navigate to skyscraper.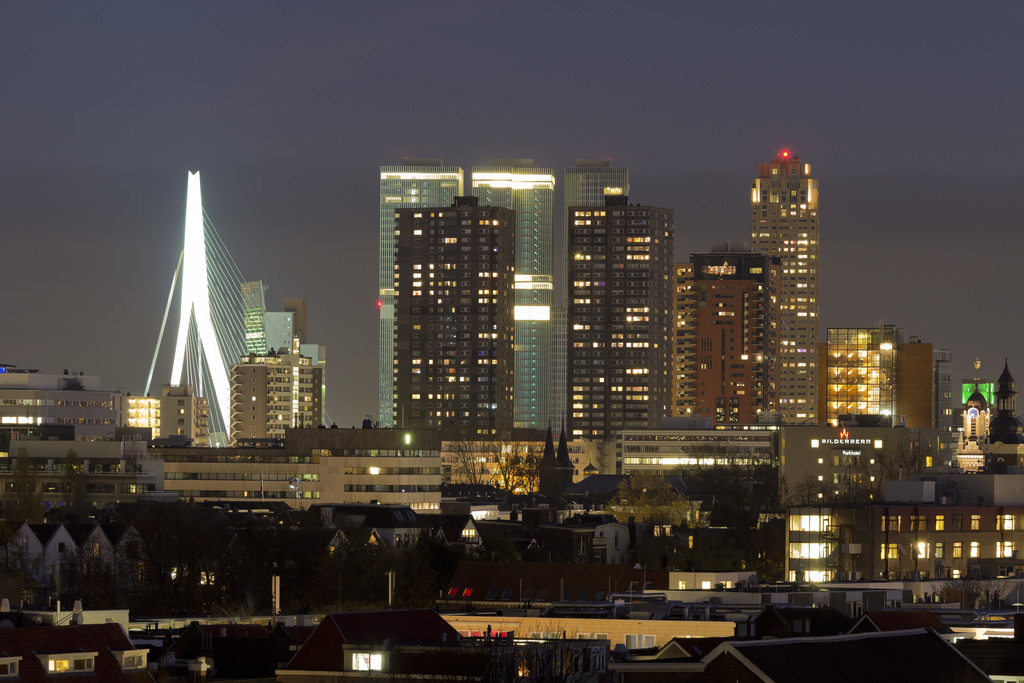
Navigation target: [left=728, top=120, right=845, bottom=457].
